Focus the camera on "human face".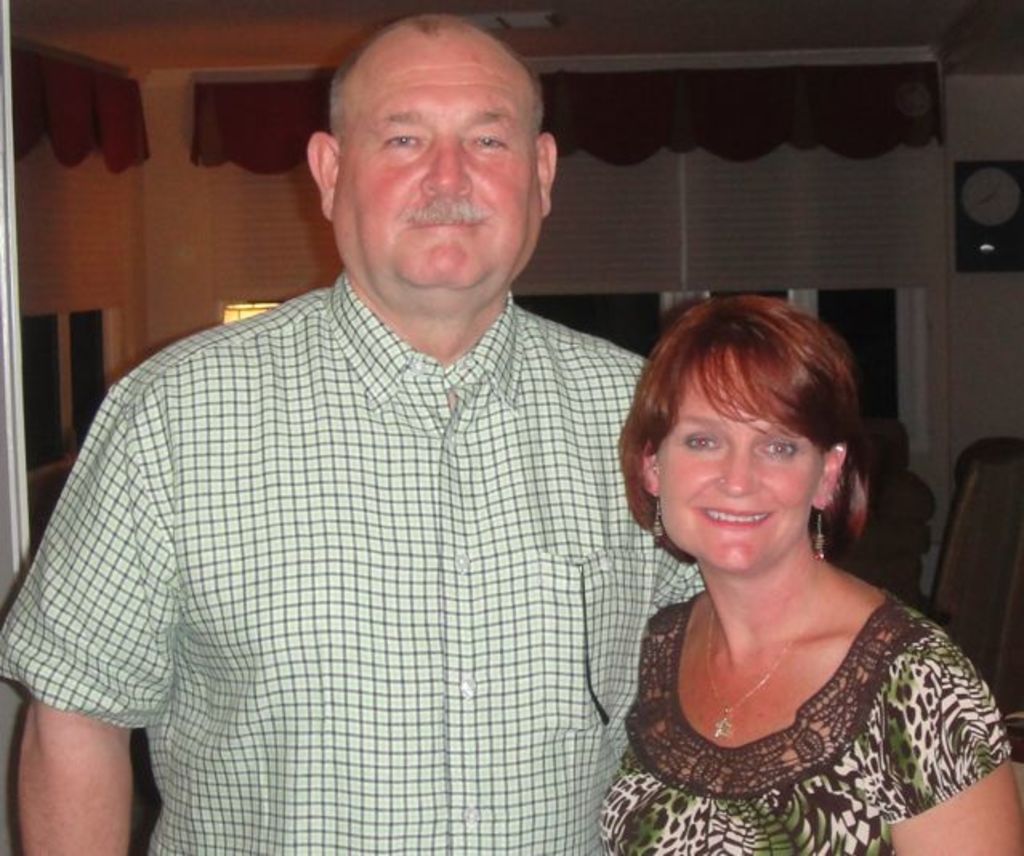
Focus region: [332,37,545,303].
